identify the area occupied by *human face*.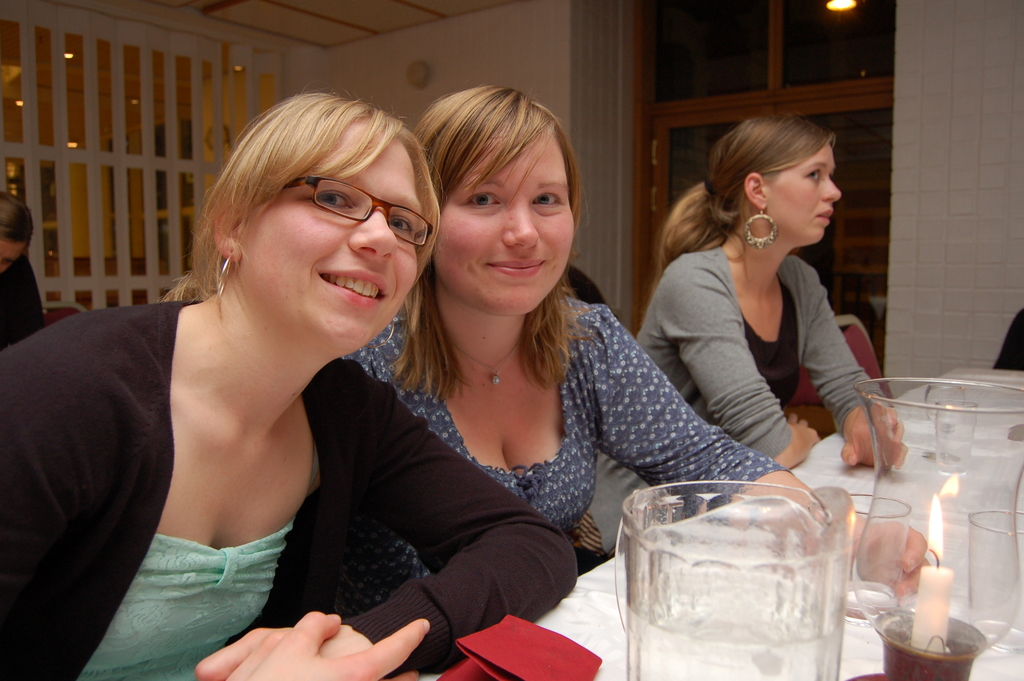
Area: bbox=[431, 123, 575, 311].
